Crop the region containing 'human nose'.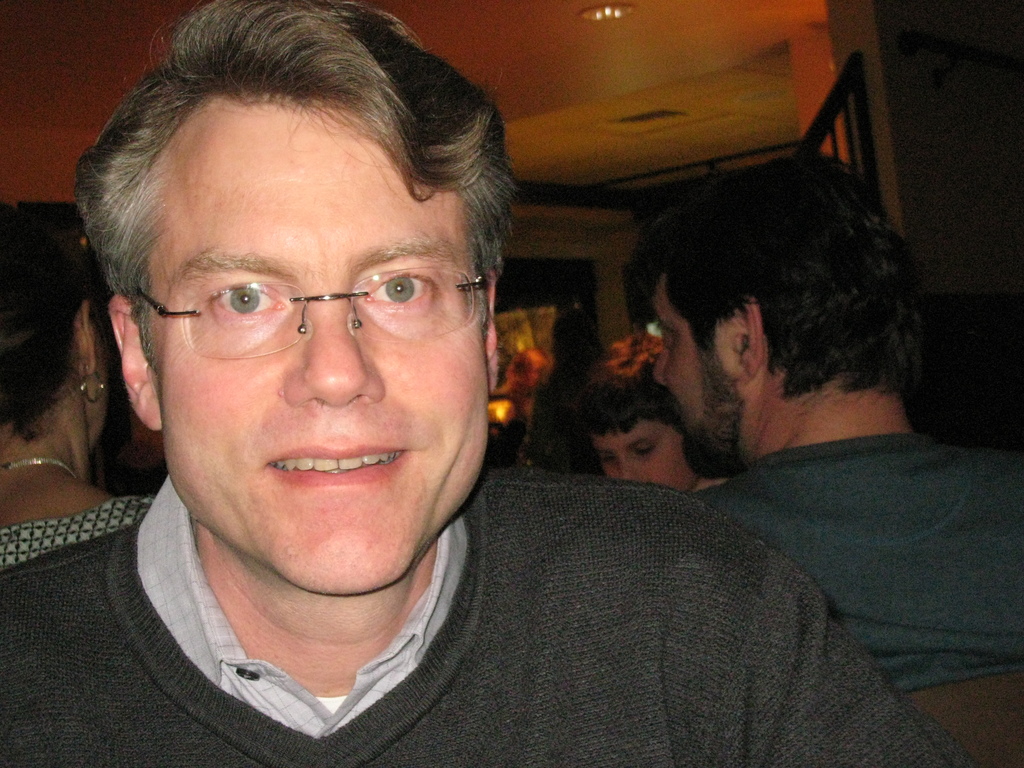
Crop region: <bbox>616, 452, 641, 484</bbox>.
